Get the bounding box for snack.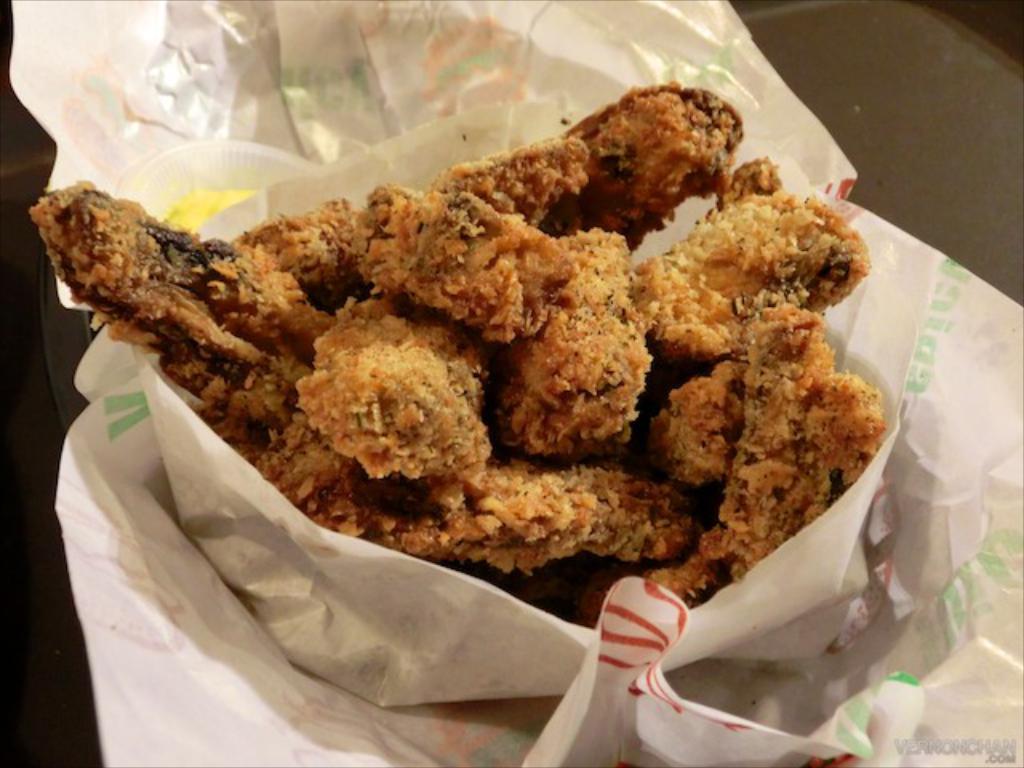
{"x1": 80, "y1": 75, "x2": 907, "y2": 613}.
